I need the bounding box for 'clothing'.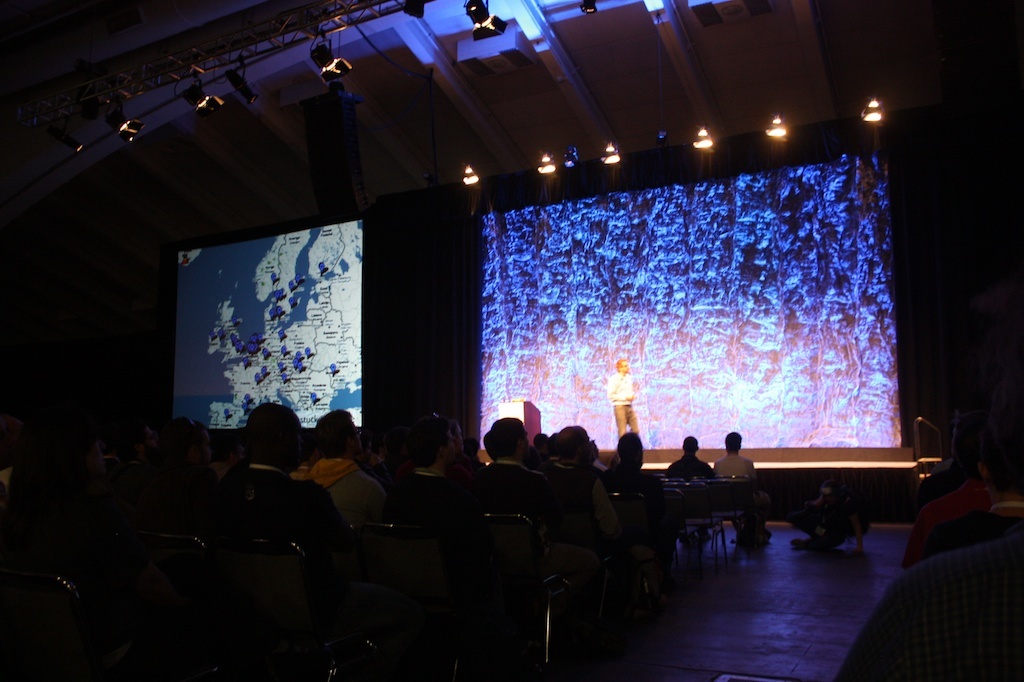
Here it is: locate(915, 460, 979, 505).
